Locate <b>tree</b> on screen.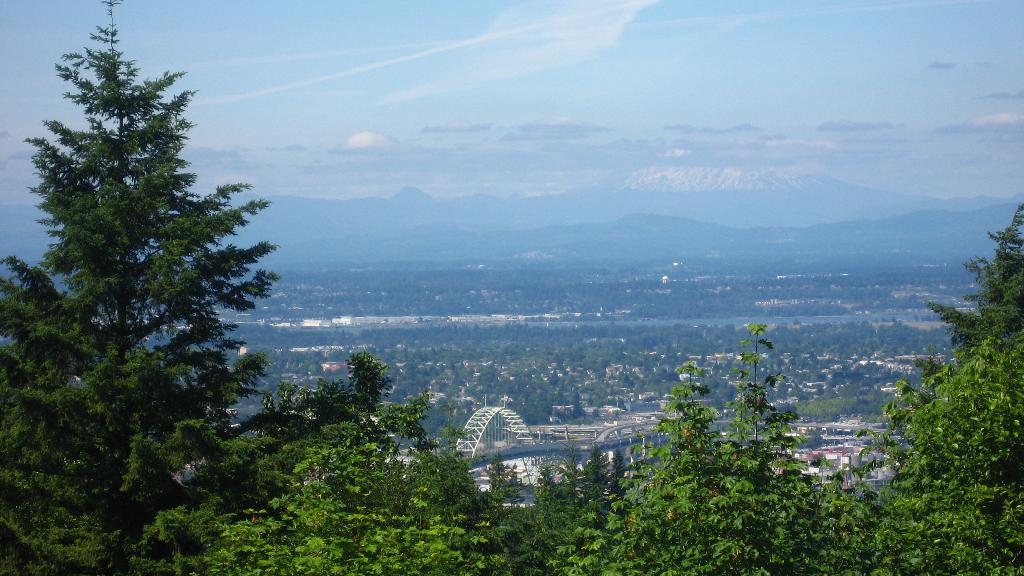
On screen at BBox(825, 336, 1023, 575).
